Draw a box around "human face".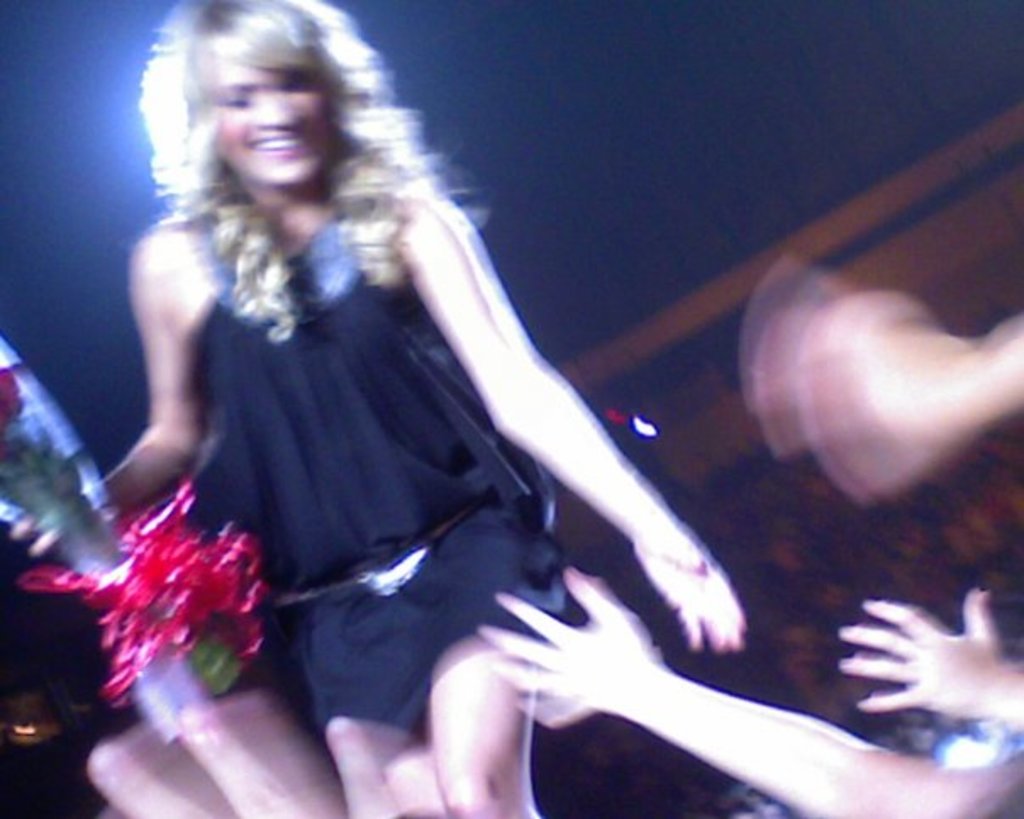
[x1=212, y1=63, x2=327, y2=187].
